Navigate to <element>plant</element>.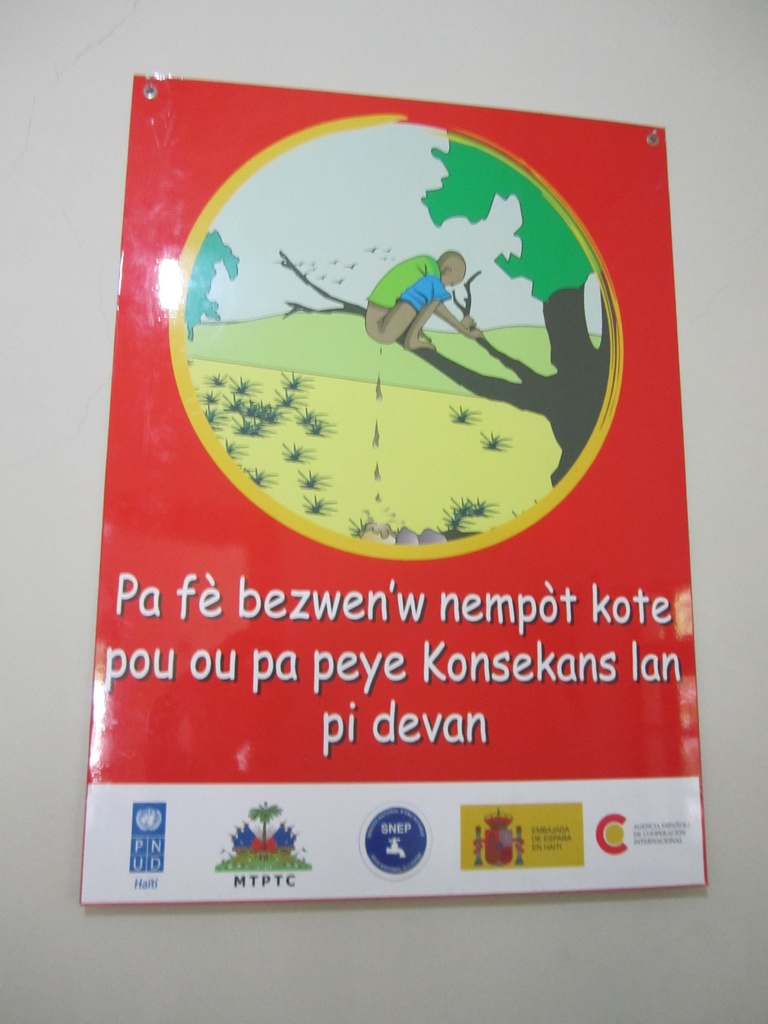
Navigation target: x1=473, y1=422, x2=513, y2=455.
